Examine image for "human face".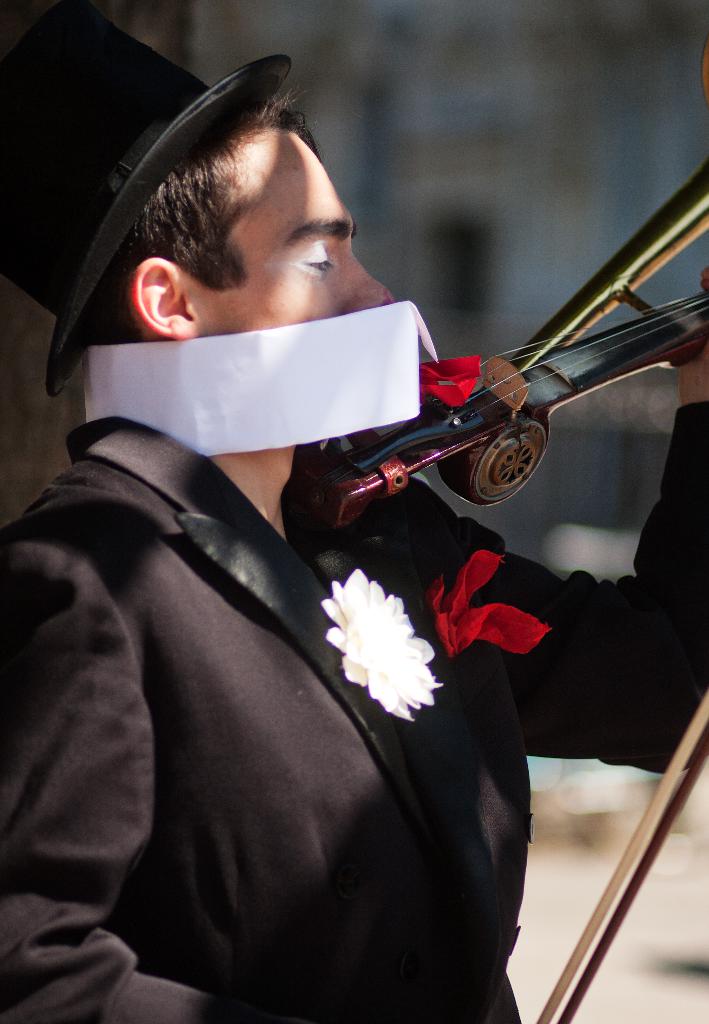
Examination result: <box>235,134,397,328</box>.
